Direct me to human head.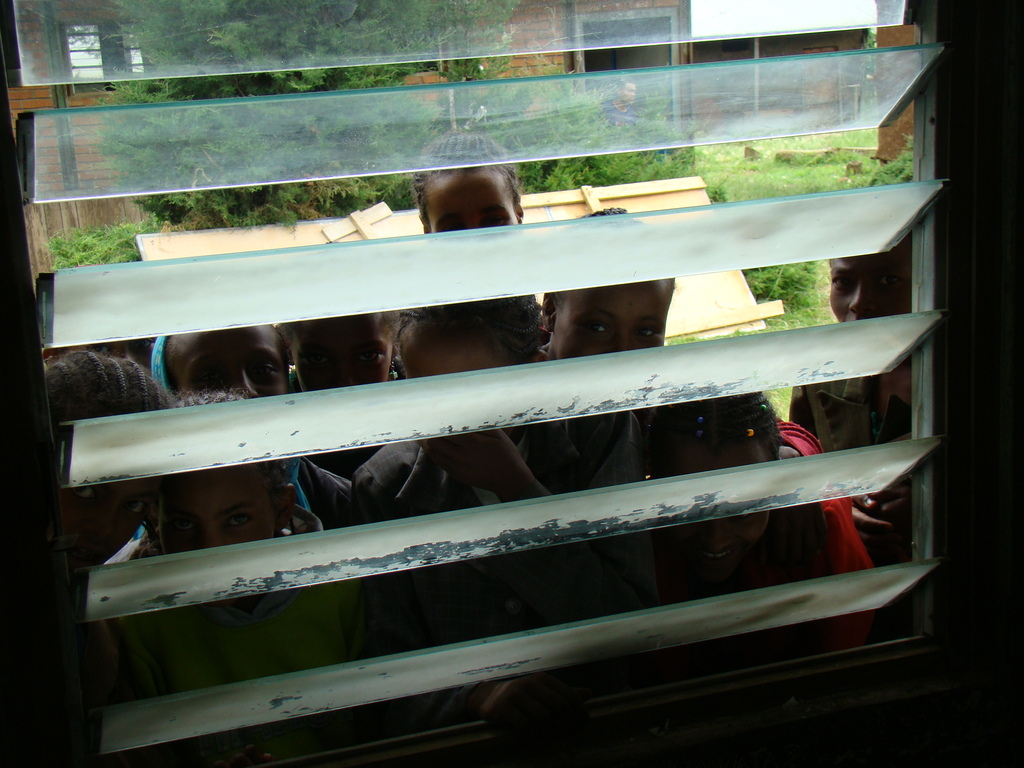
Direction: (left=140, top=458, right=296, bottom=554).
